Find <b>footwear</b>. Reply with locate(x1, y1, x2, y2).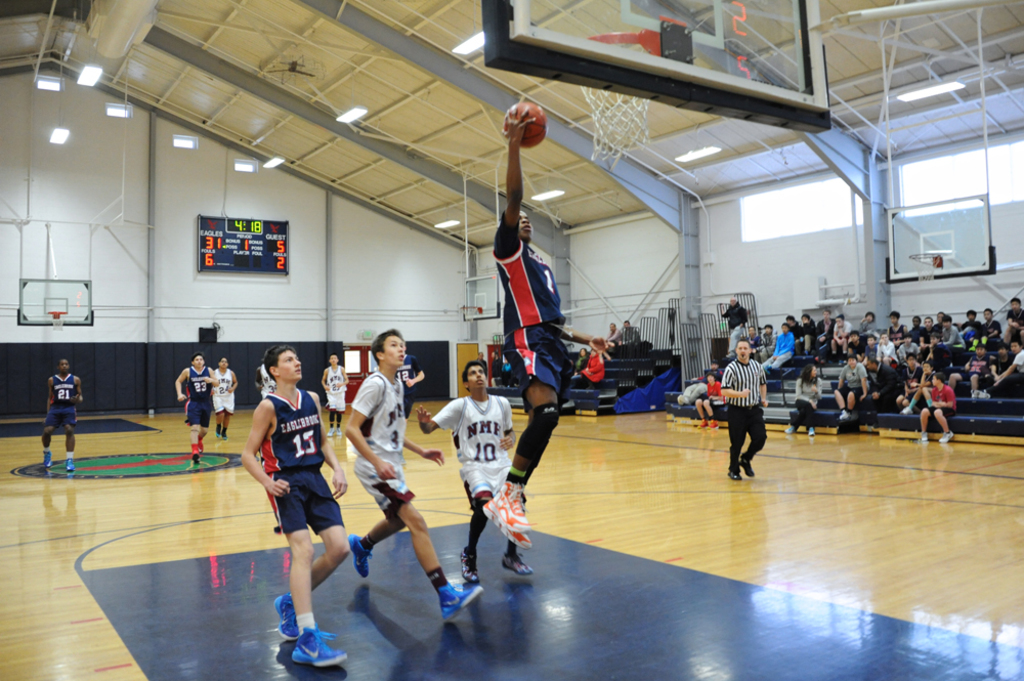
locate(897, 403, 913, 417).
